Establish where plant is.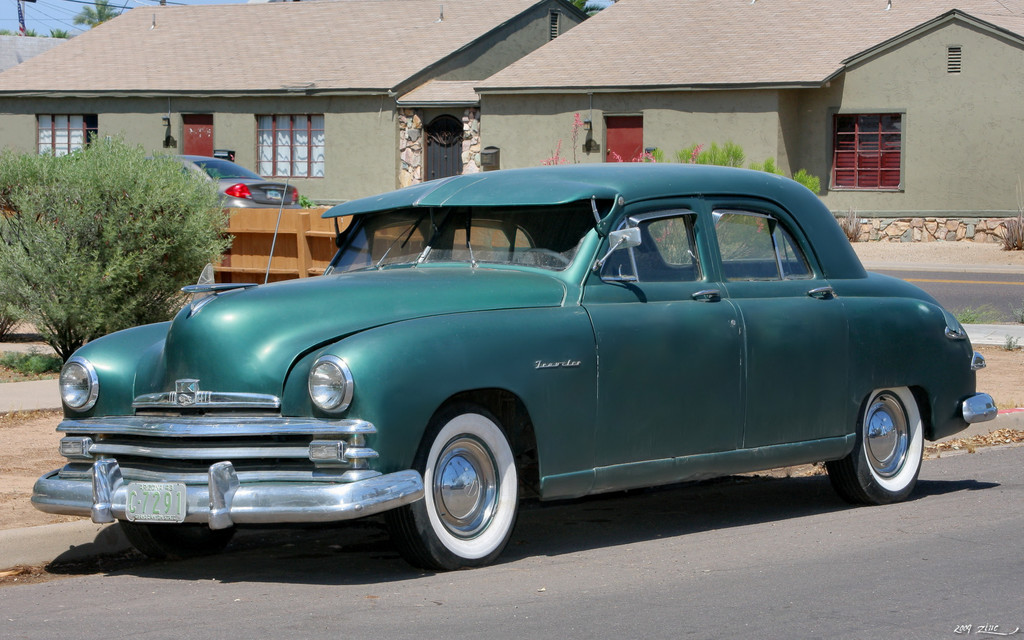
Established at <bbox>299, 193, 316, 207</bbox>.
